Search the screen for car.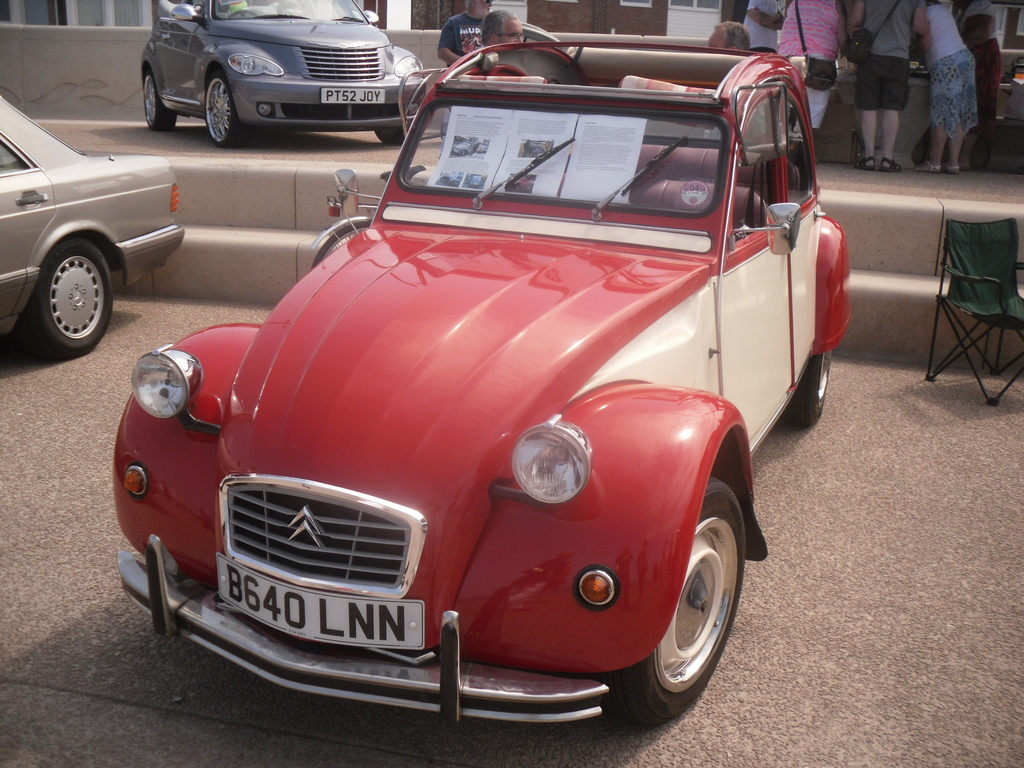
Found at locate(81, 78, 815, 740).
